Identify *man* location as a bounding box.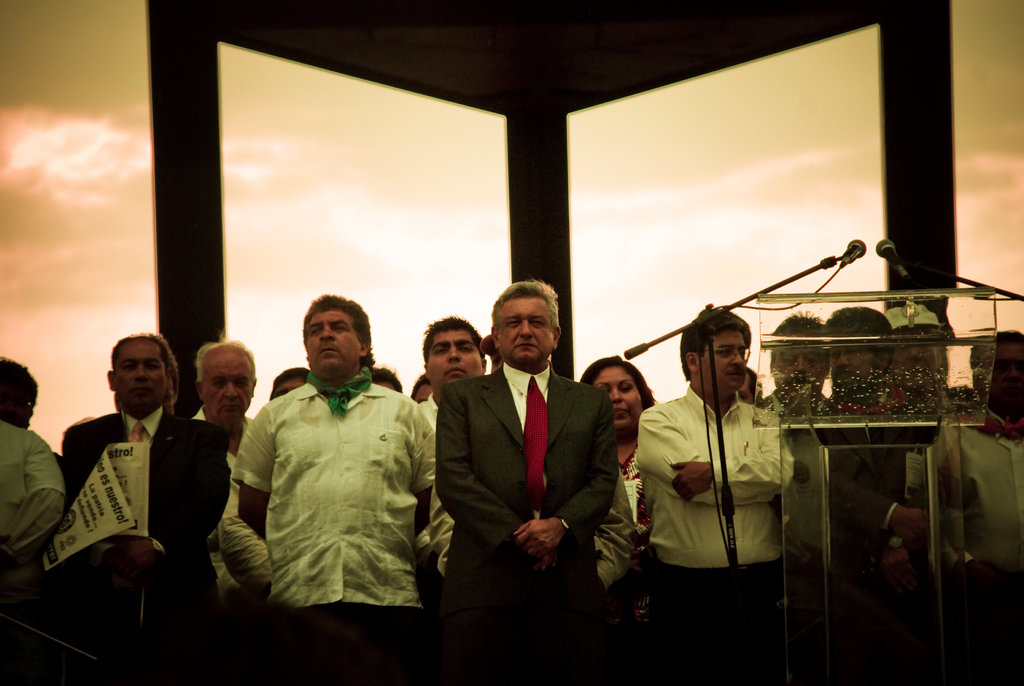
[875, 302, 1023, 685].
